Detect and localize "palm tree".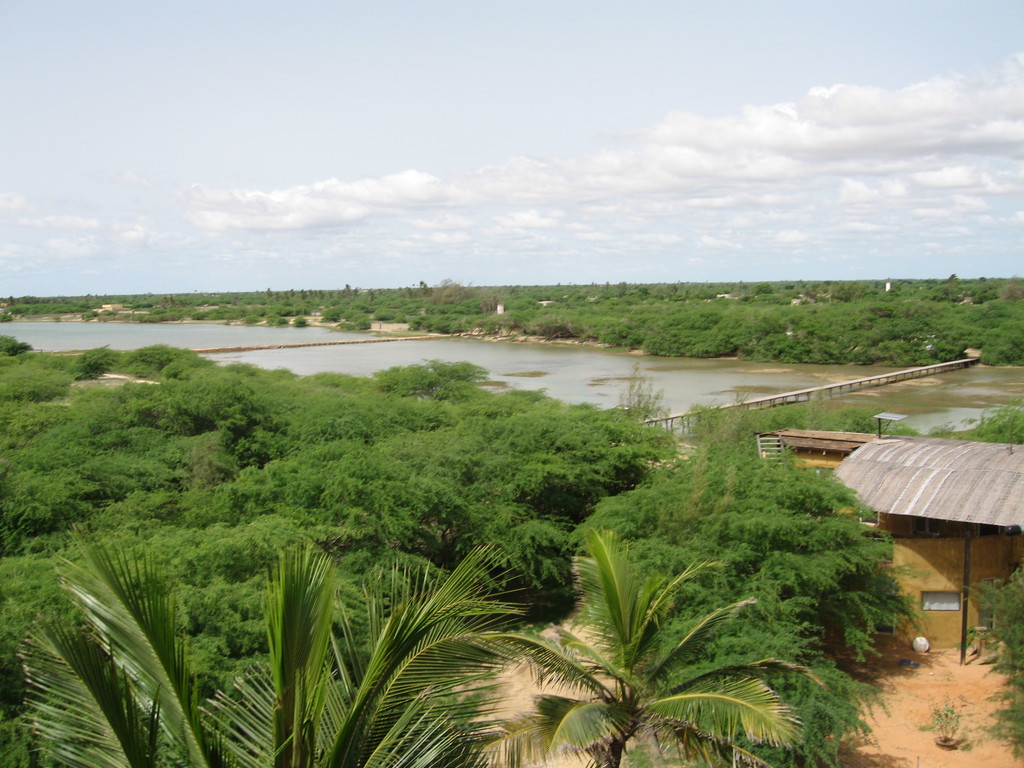
Localized at detection(472, 522, 824, 767).
